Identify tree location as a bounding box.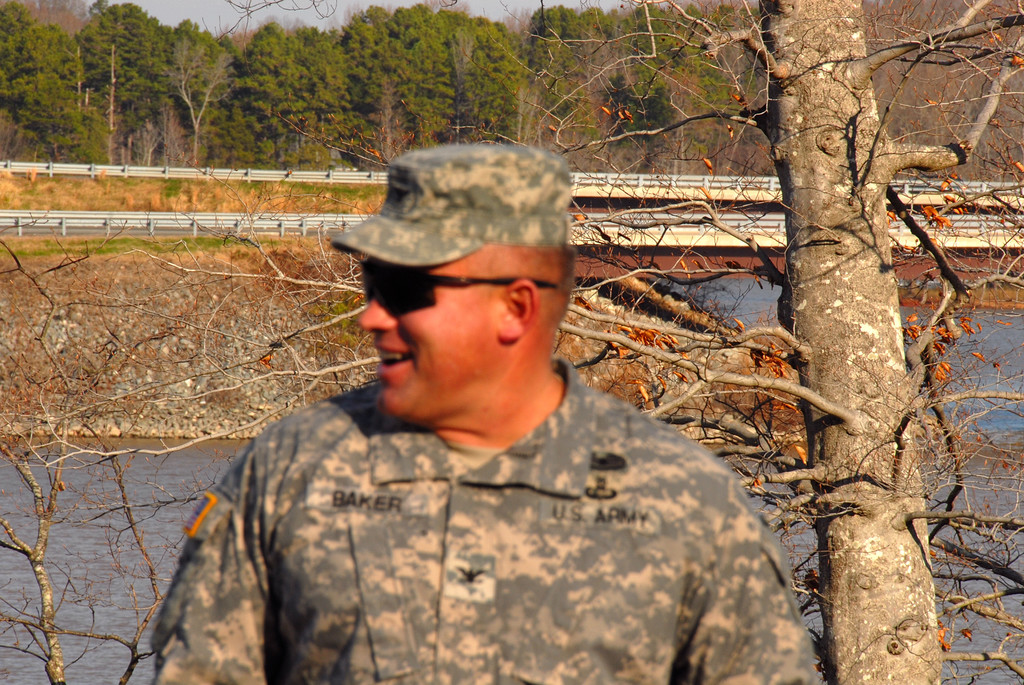
BBox(12, 27, 77, 163).
